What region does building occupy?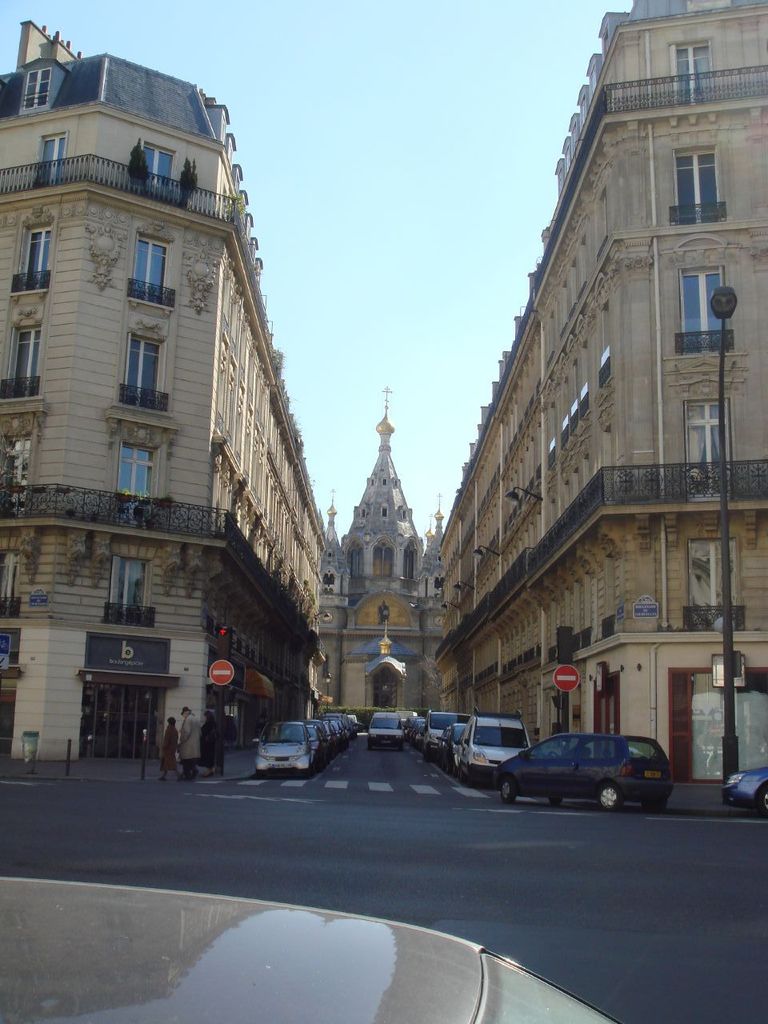
(x1=411, y1=0, x2=767, y2=804).
